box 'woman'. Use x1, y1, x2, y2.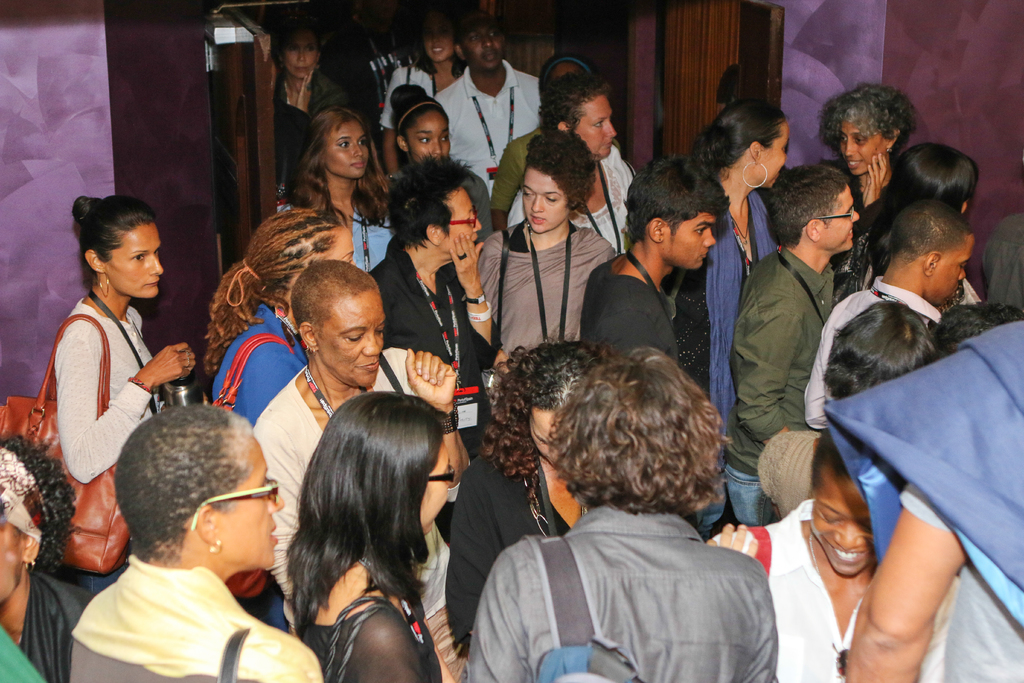
54, 198, 195, 600.
